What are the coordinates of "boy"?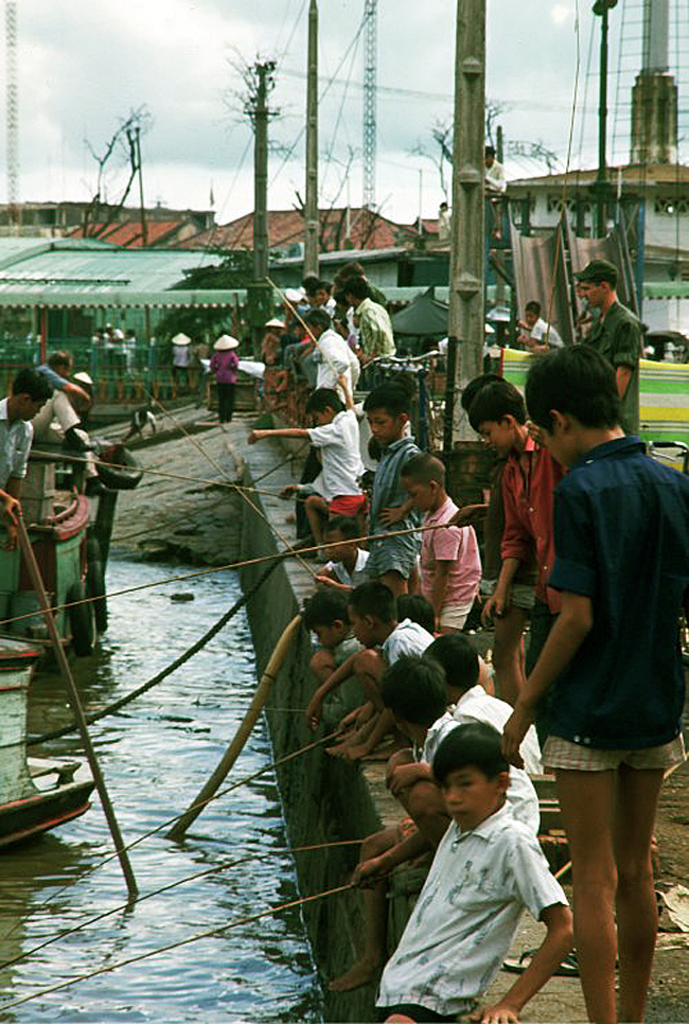
315, 515, 369, 595.
